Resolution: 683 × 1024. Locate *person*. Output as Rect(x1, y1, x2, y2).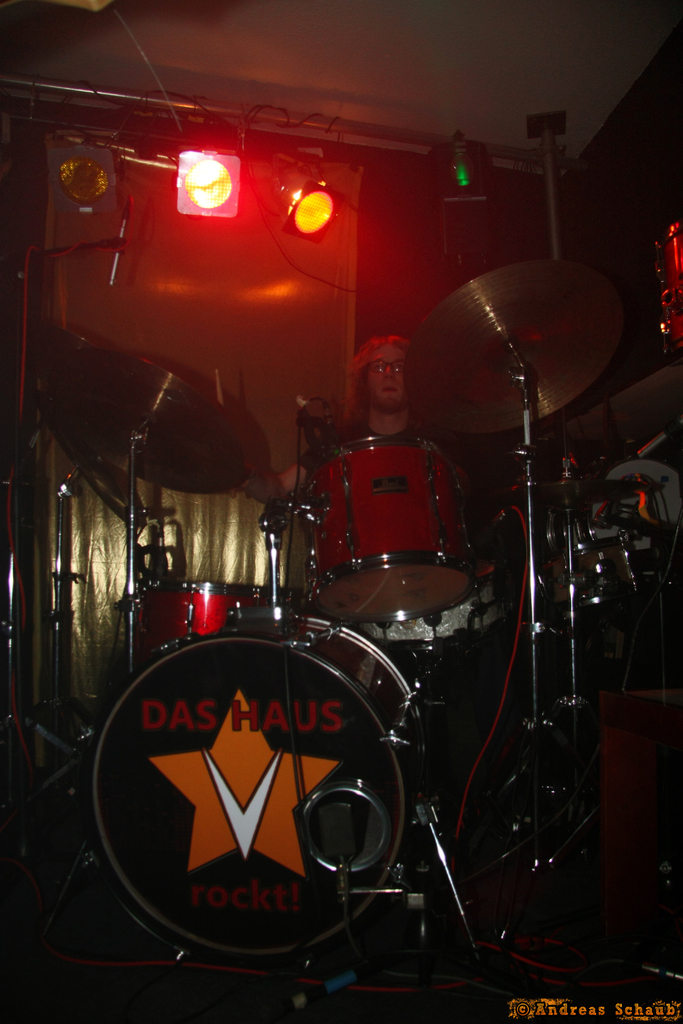
Rect(254, 337, 424, 511).
